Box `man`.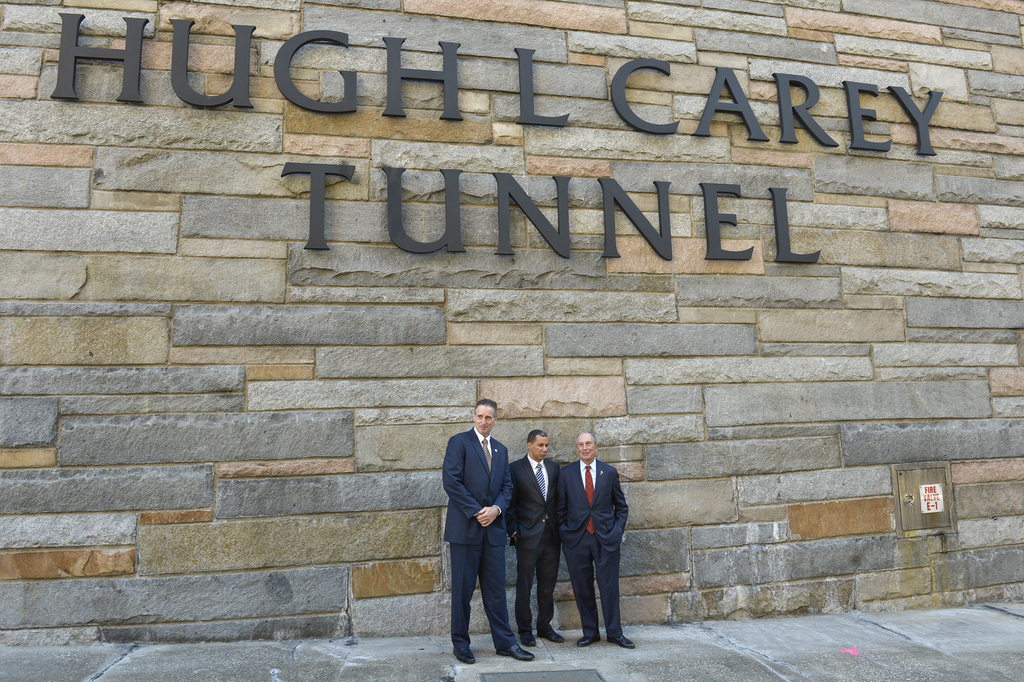
l=445, t=397, r=539, b=666.
